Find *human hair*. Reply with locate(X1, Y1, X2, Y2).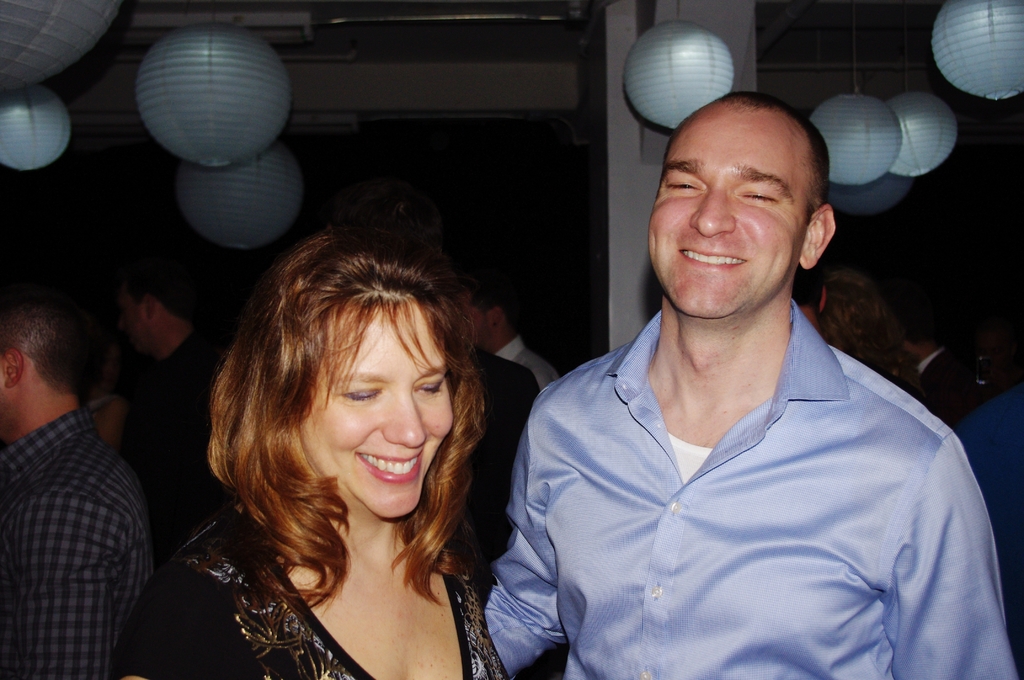
locate(0, 286, 84, 397).
